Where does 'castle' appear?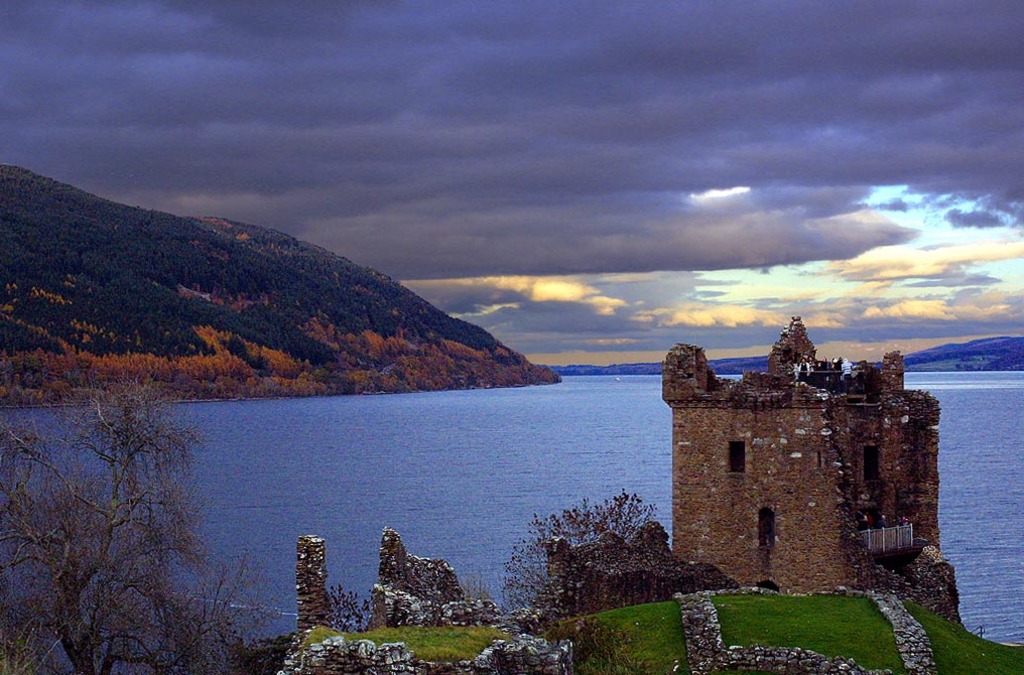
Appears at <region>647, 302, 955, 620</region>.
